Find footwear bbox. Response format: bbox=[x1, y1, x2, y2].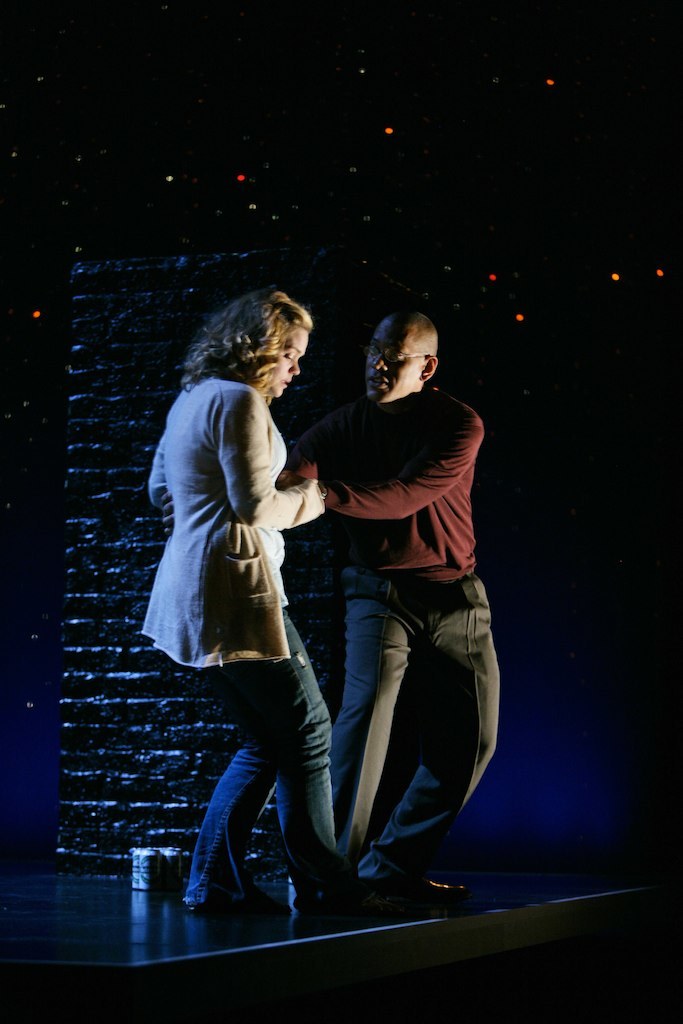
bbox=[373, 873, 467, 905].
